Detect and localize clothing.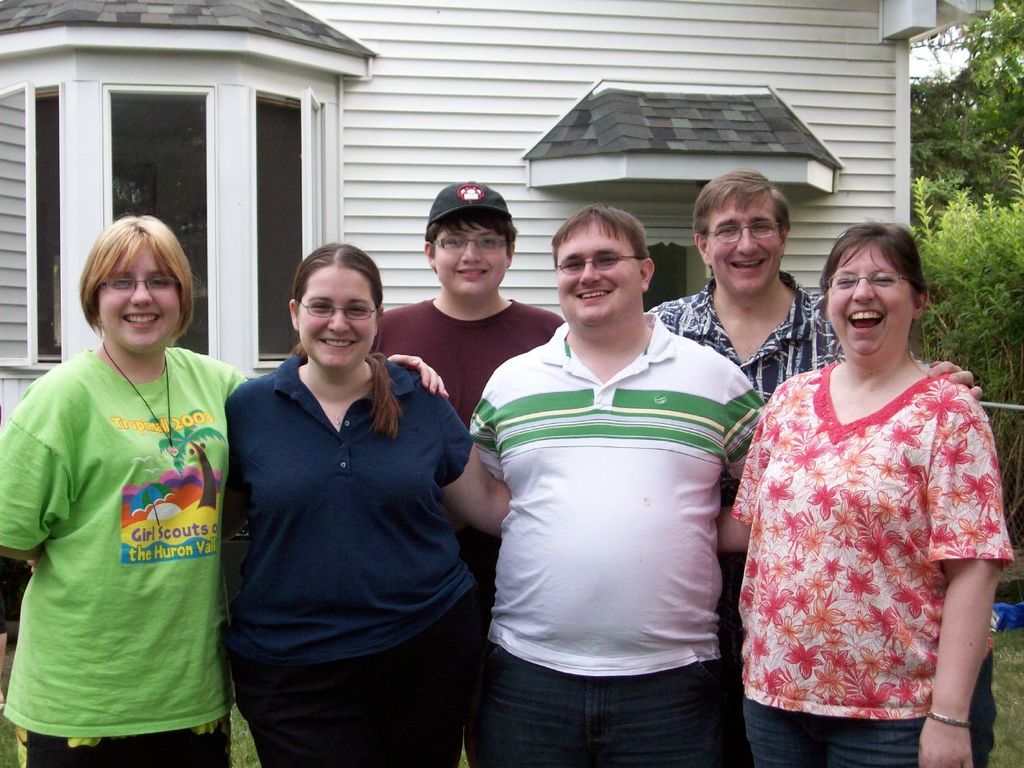
Localized at 463, 309, 763, 762.
